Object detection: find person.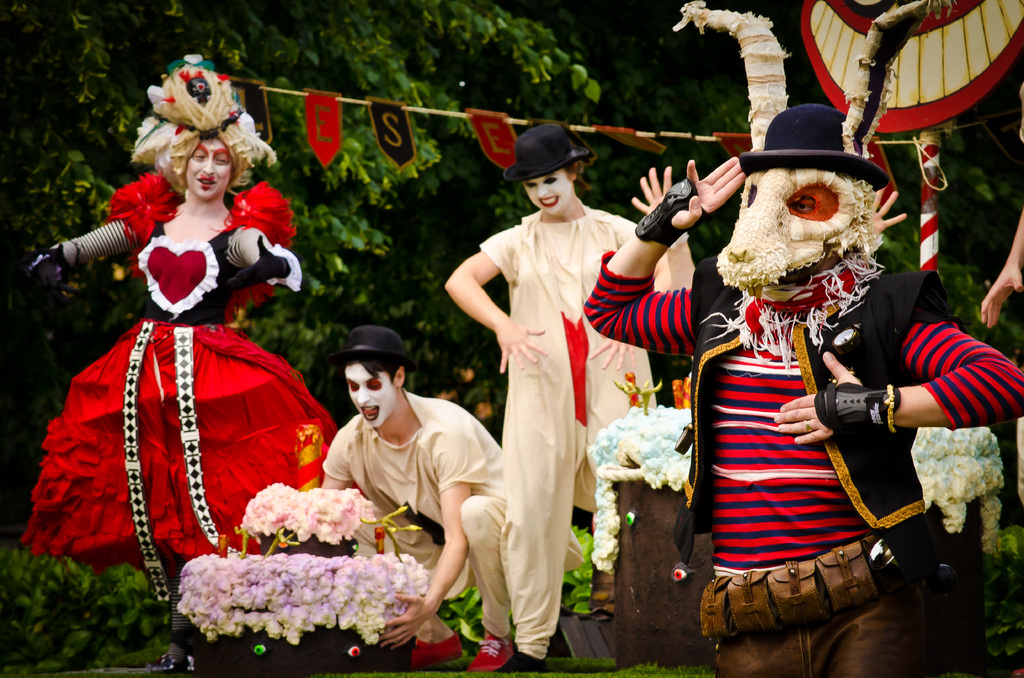
BBox(316, 326, 581, 676).
